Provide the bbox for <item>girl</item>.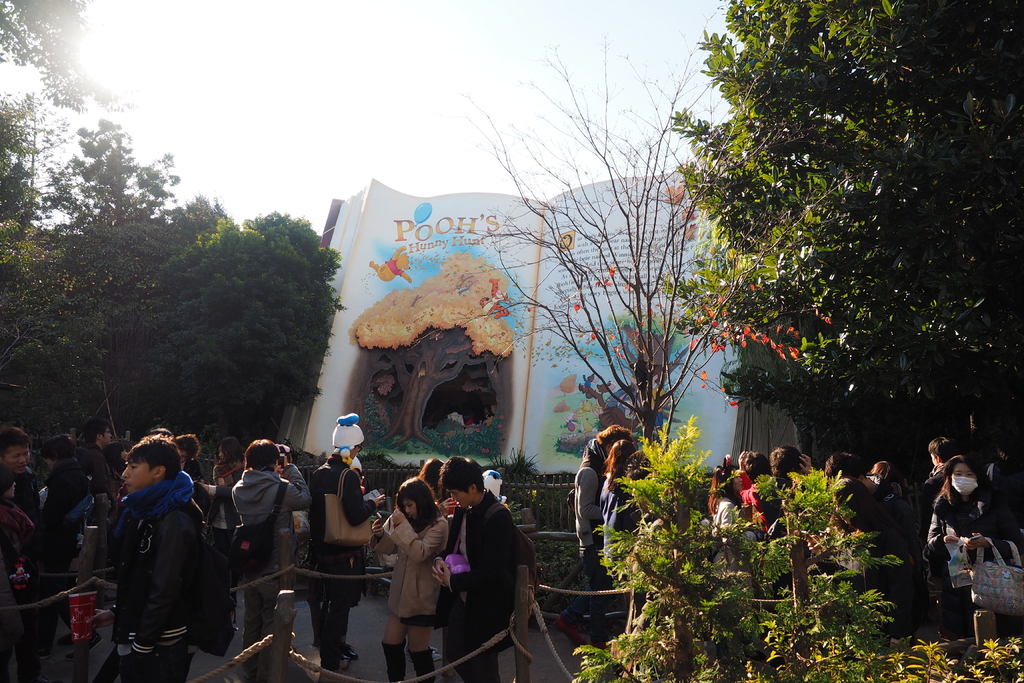
385,477,447,679.
